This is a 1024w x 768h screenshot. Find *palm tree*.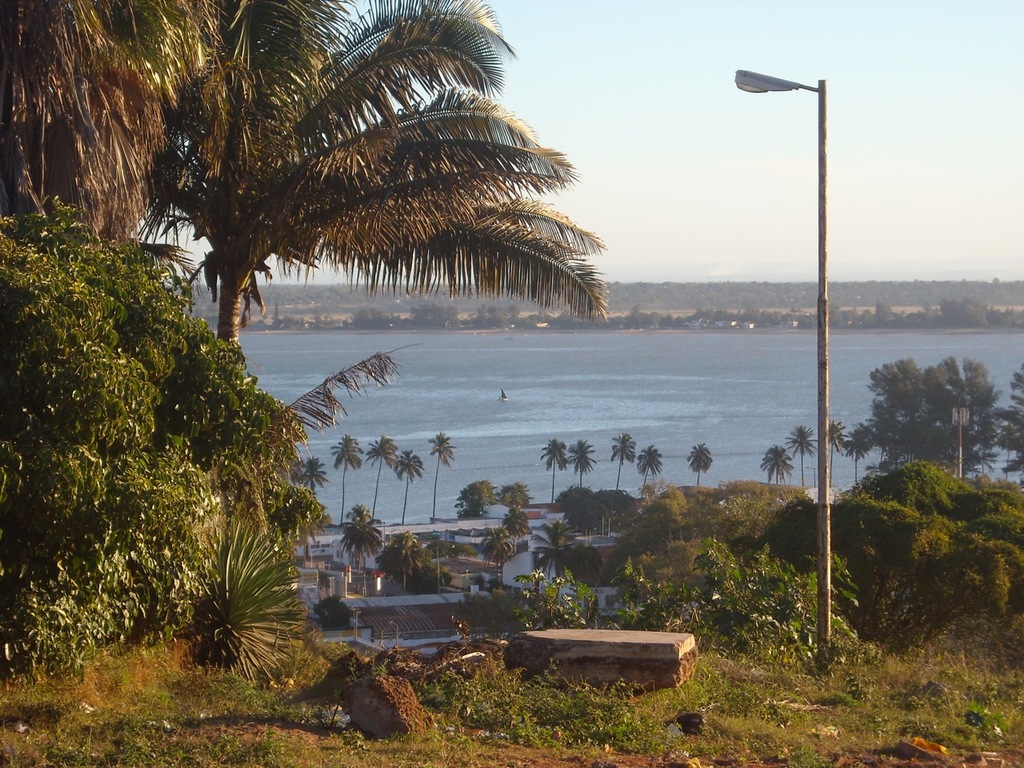
Bounding box: 542, 440, 565, 498.
